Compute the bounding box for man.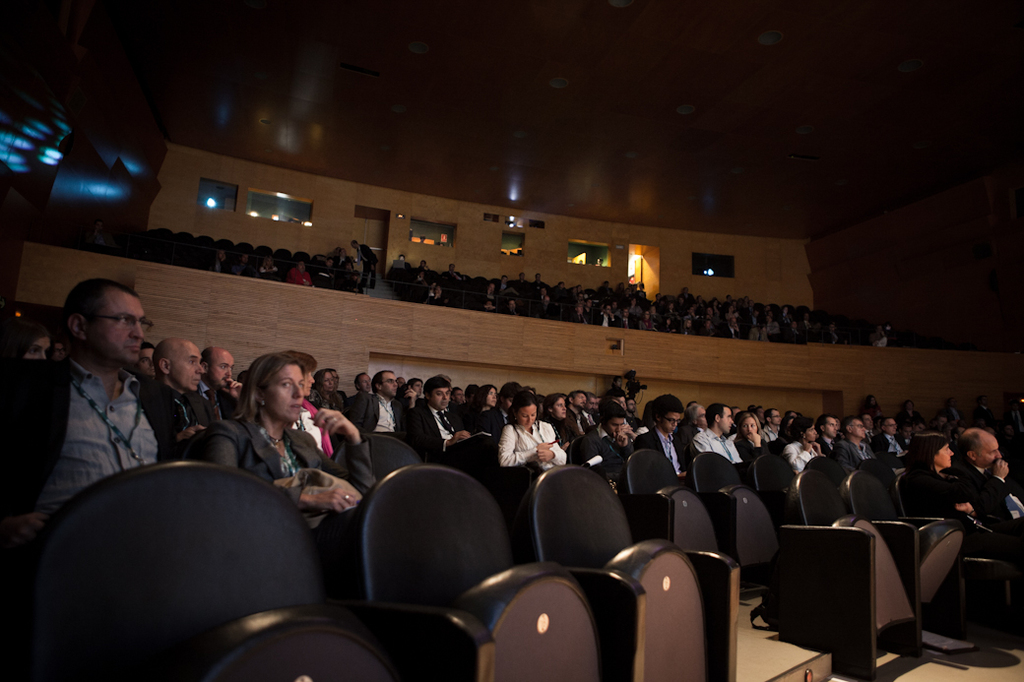
x1=14, y1=274, x2=189, y2=557.
